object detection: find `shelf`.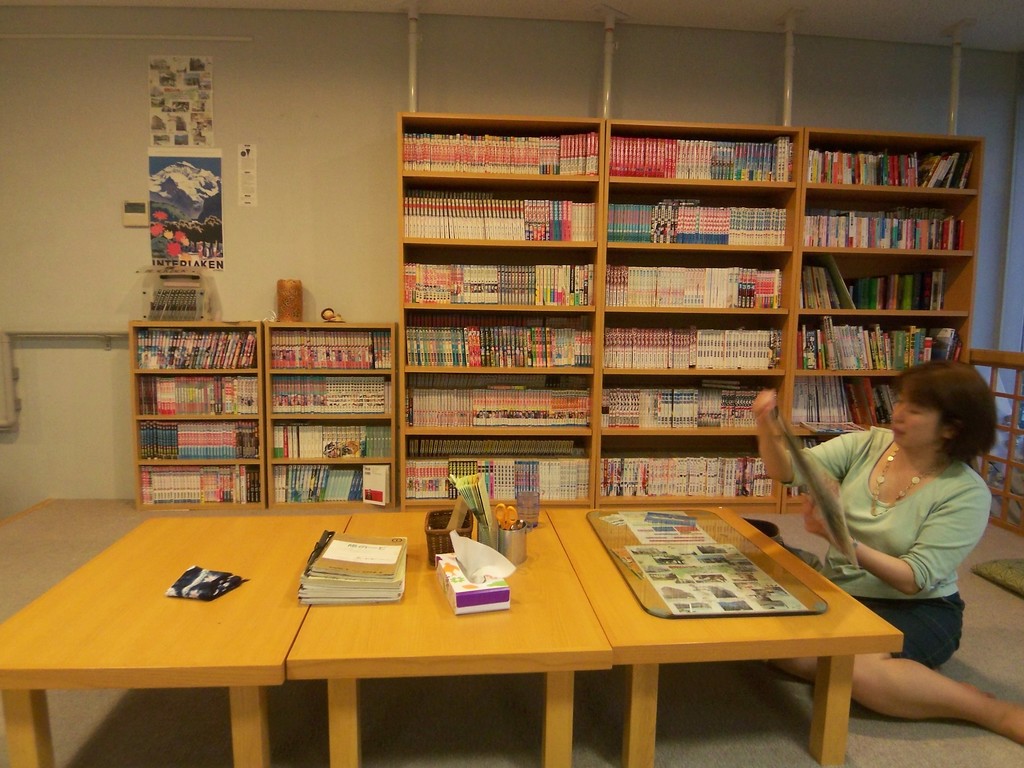
BBox(604, 192, 796, 252).
